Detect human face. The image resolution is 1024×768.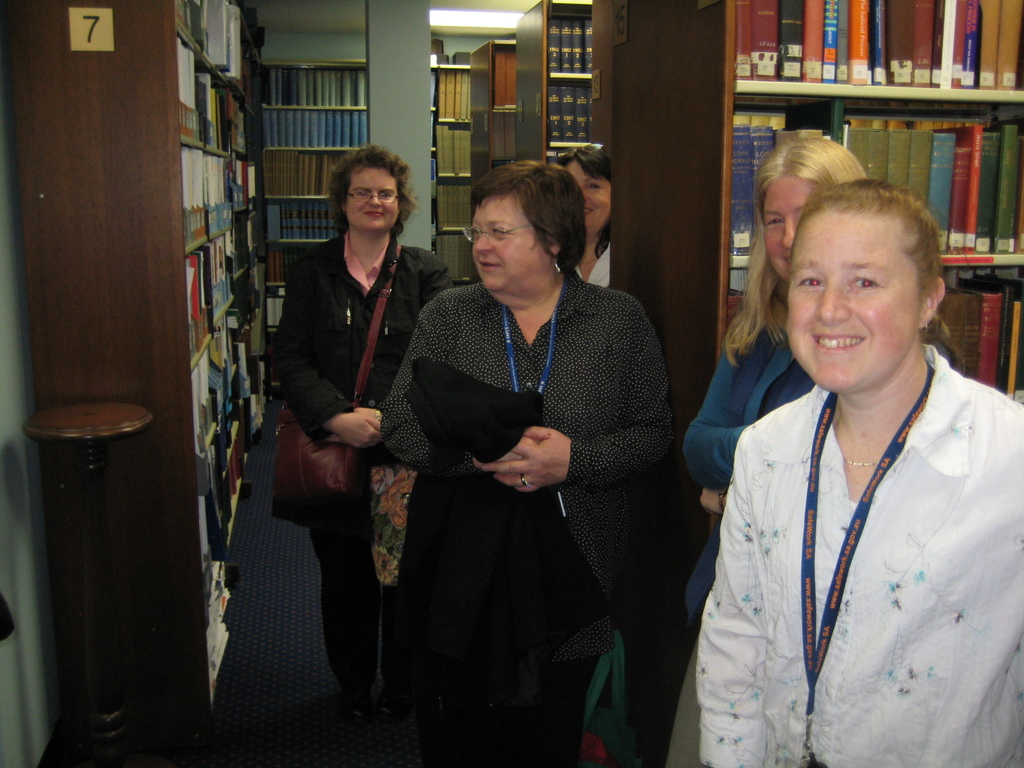
l=570, t=163, r=609, b=230.
